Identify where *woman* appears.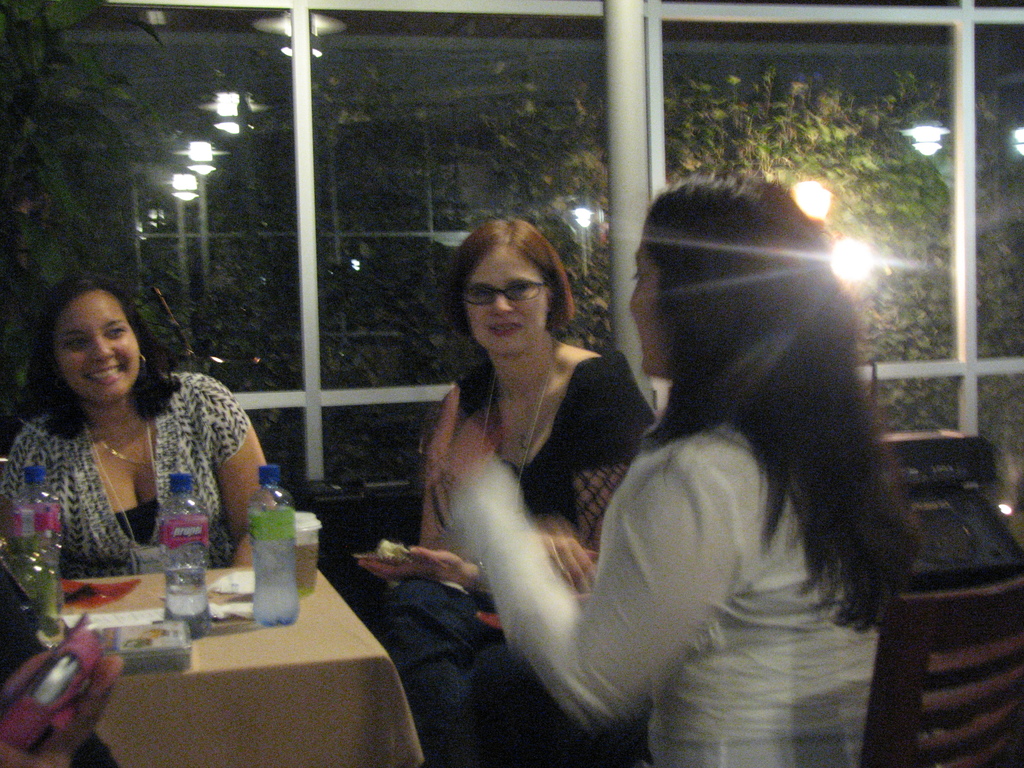
Appears at {"left": 376, "top": 214, "right": 661, "bottom": 767}.
